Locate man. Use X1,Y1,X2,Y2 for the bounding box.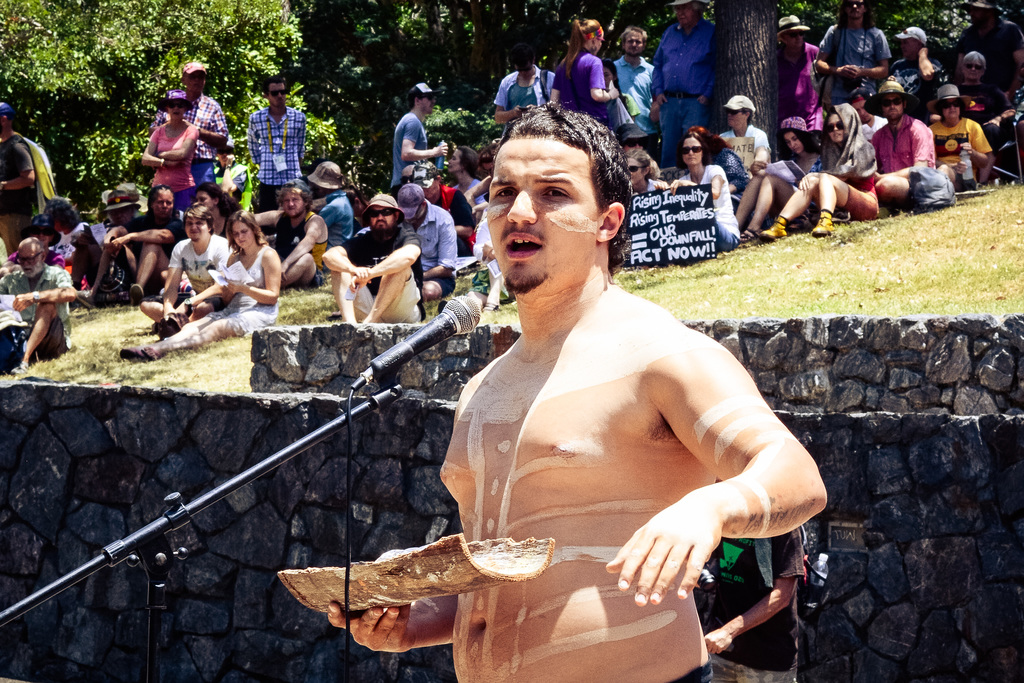
0,97,40,260.
